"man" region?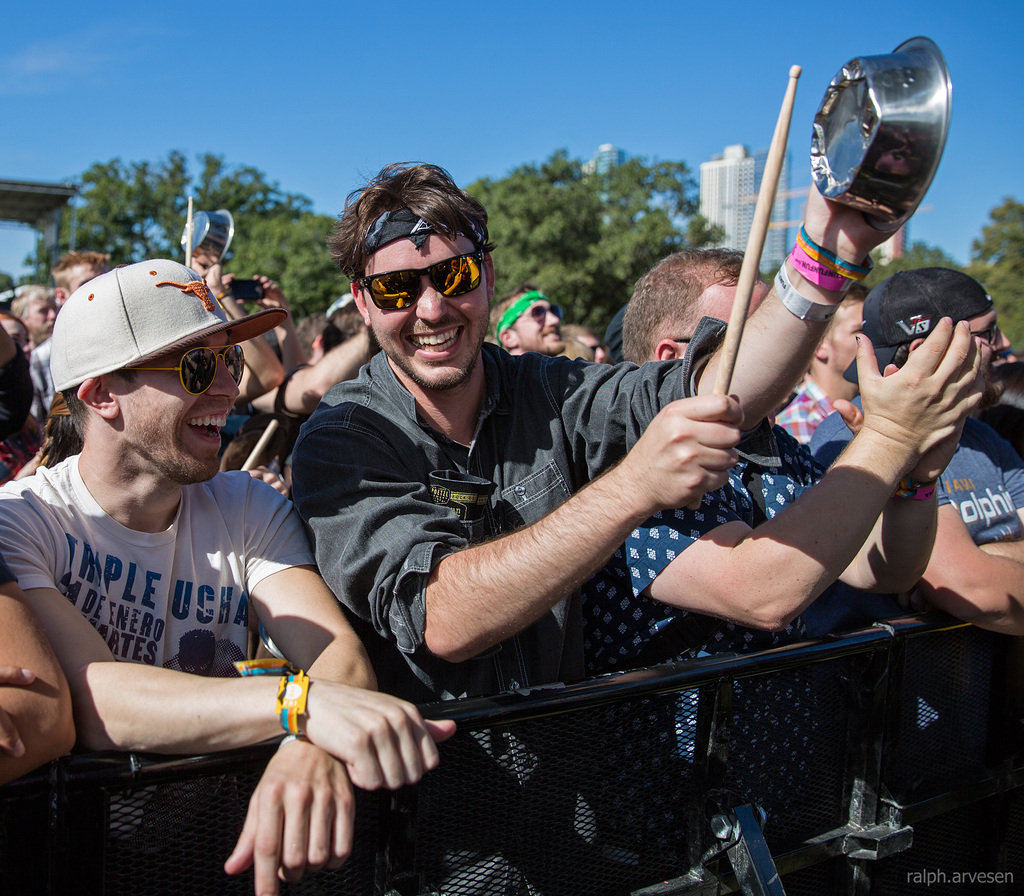
(x1=479, y1=282, x2=562, y2=370)
